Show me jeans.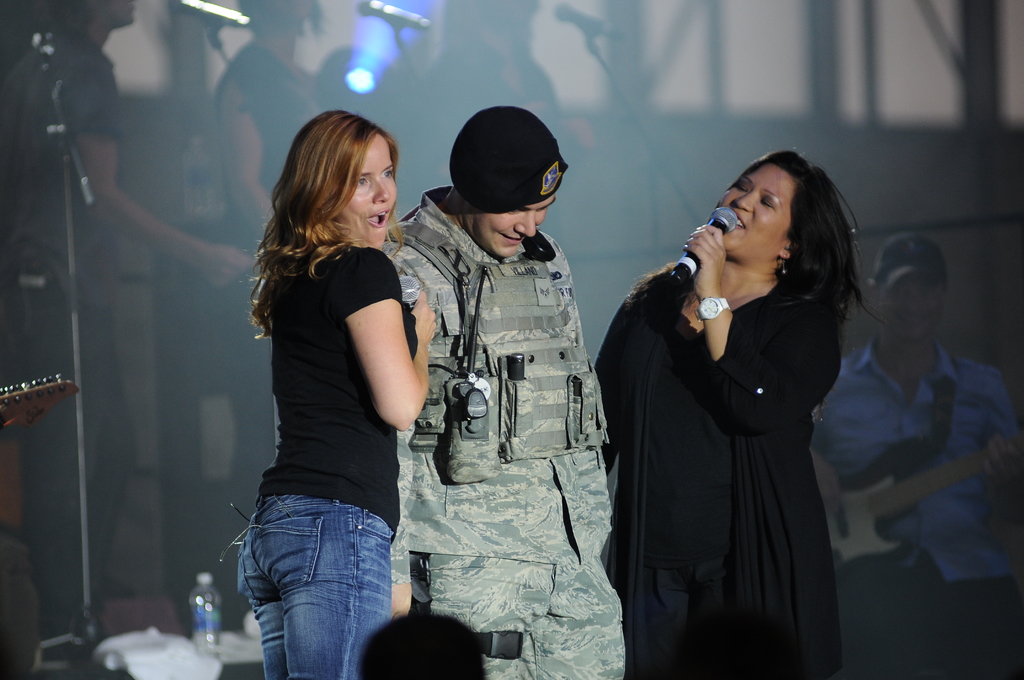
jeans is here: crop(828, 556, 1019, 679).
